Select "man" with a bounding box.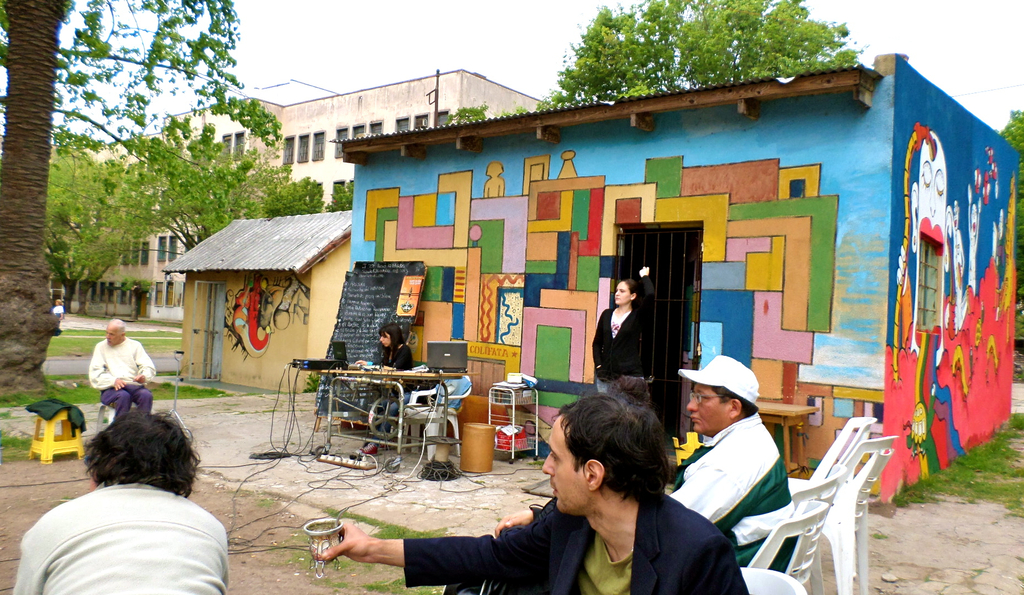
BBox(85, 318, 156, 419).
